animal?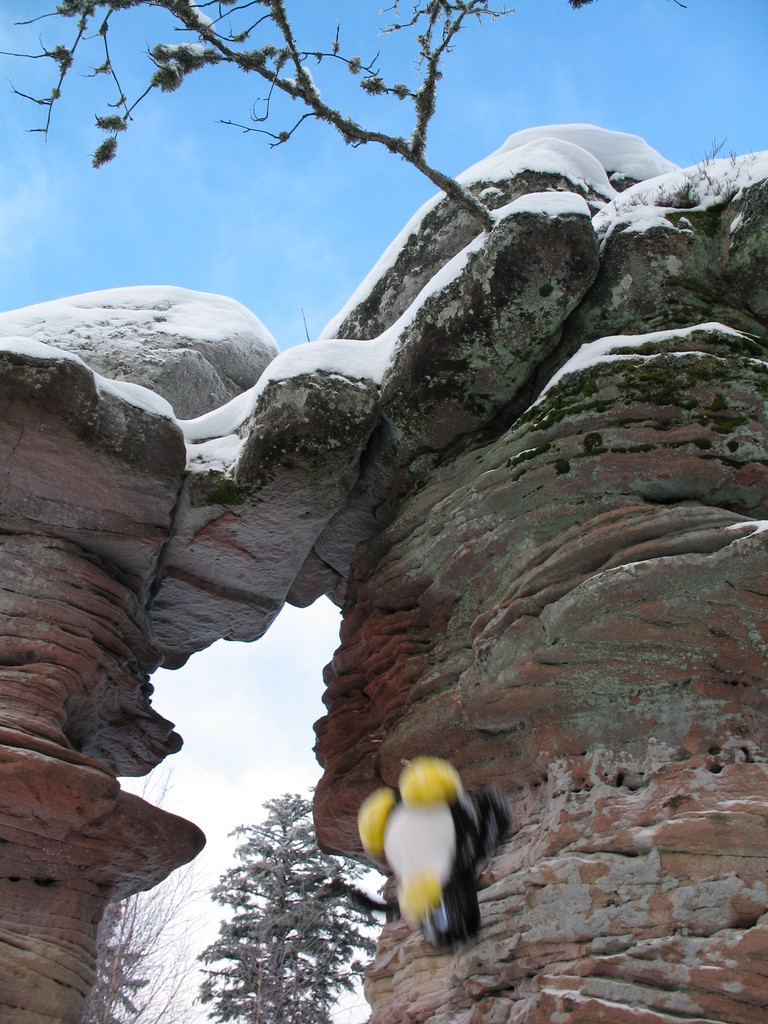
x1=355, y1=760, x2=513, y2=961
